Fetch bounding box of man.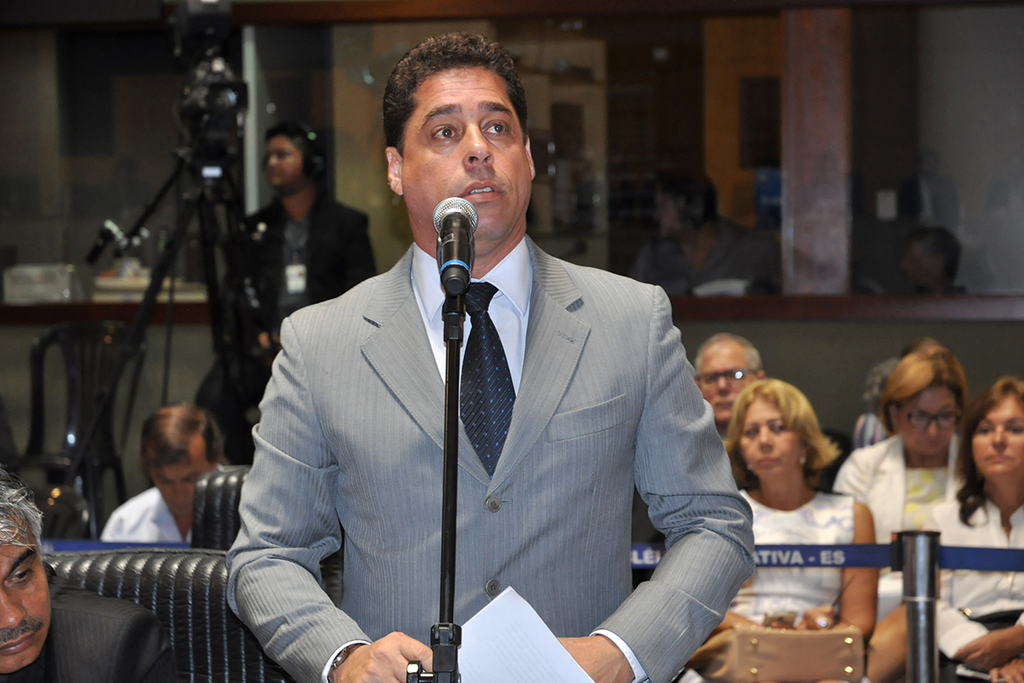
Bbox: box=[688, 336, 764, 427].
